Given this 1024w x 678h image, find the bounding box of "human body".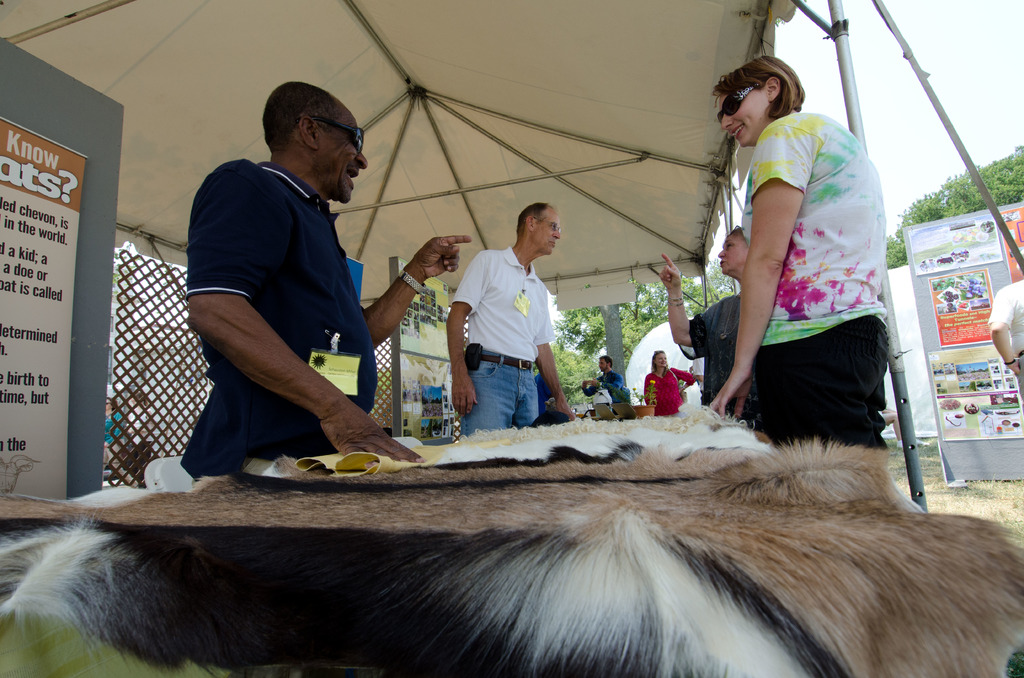
177, 72, 415, 486.
